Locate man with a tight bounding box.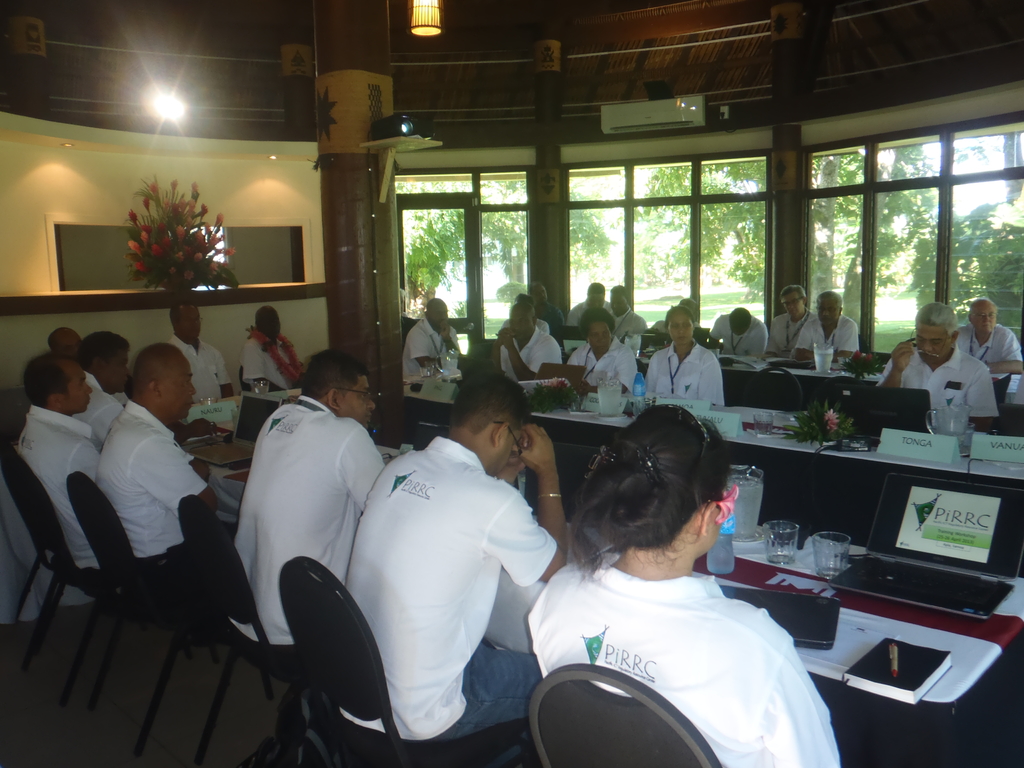
bbox(243, 301, 309, 394).
